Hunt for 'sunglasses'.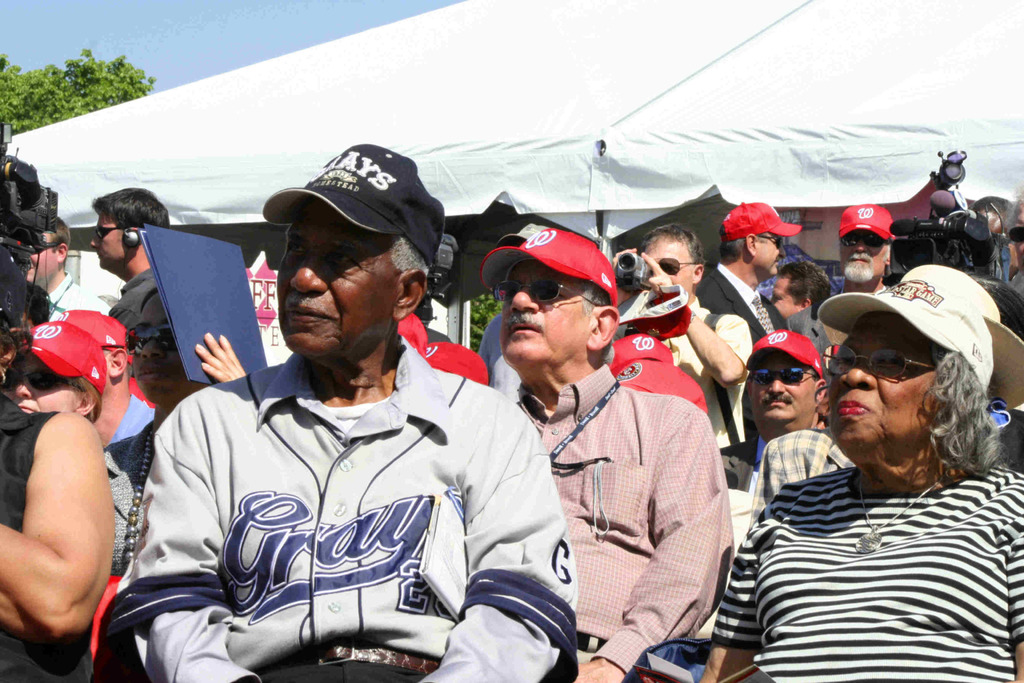
Hunted down at crop(650, 260, 692, 277).
